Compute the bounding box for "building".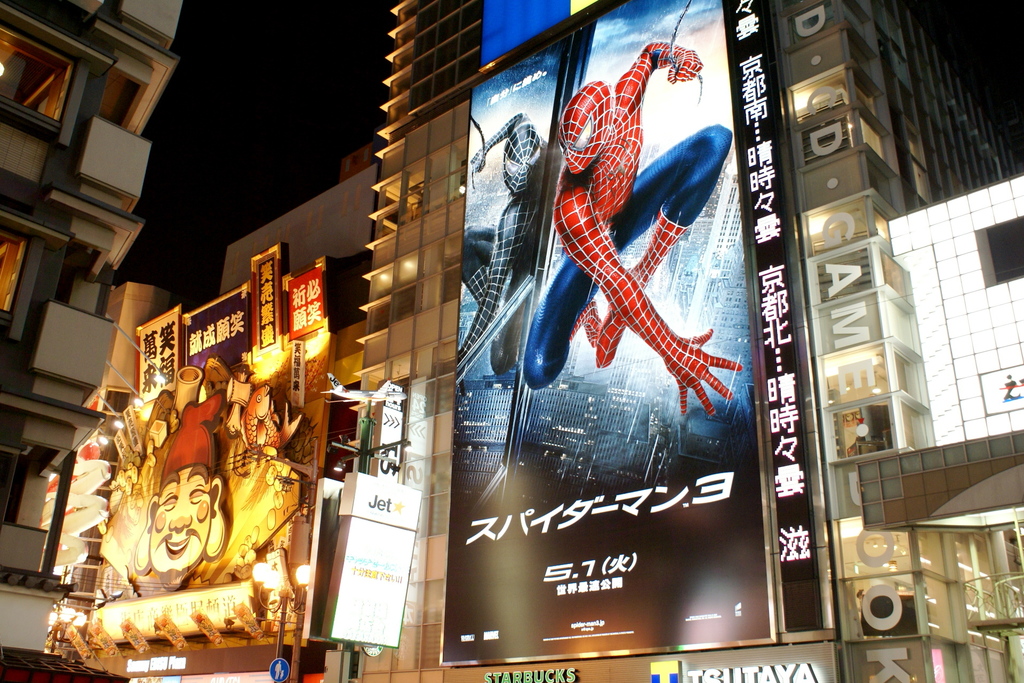
[left=42, top=282, right=184, bottom=682].
